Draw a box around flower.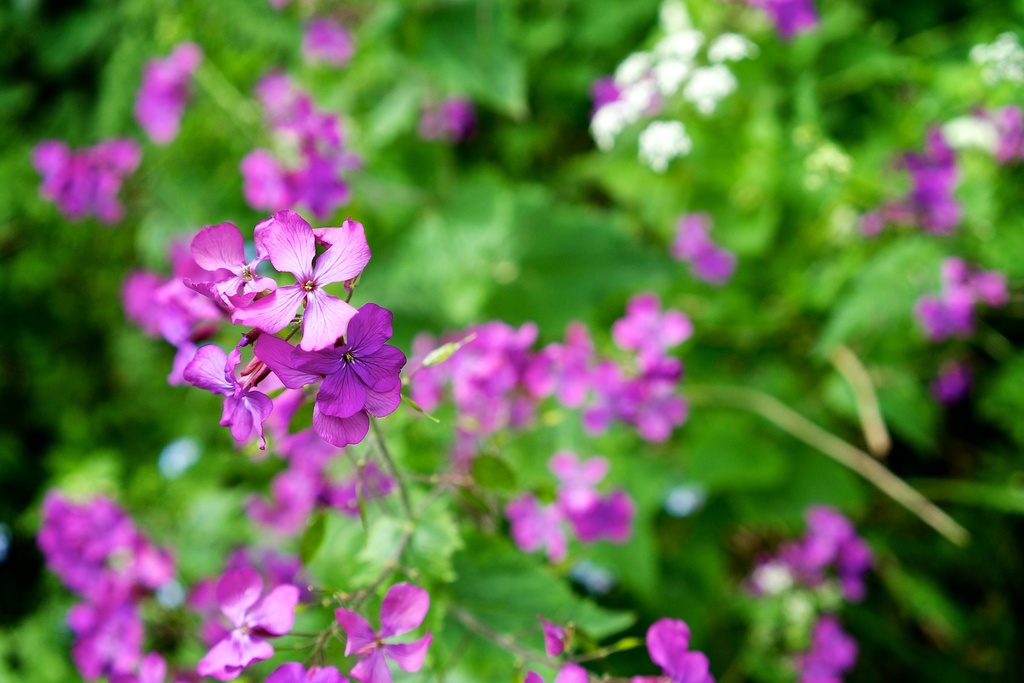
{"left": 305, "top": 17, "right": 360, "bottom": 66}.
